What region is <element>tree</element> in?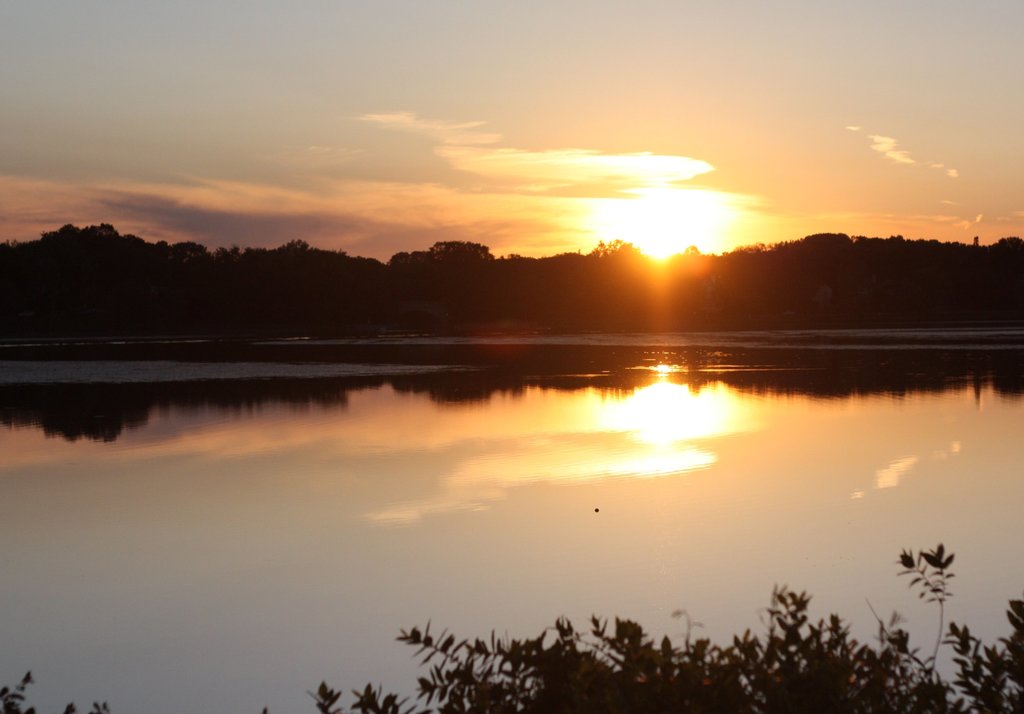
region(865, 234, 909, 290).
